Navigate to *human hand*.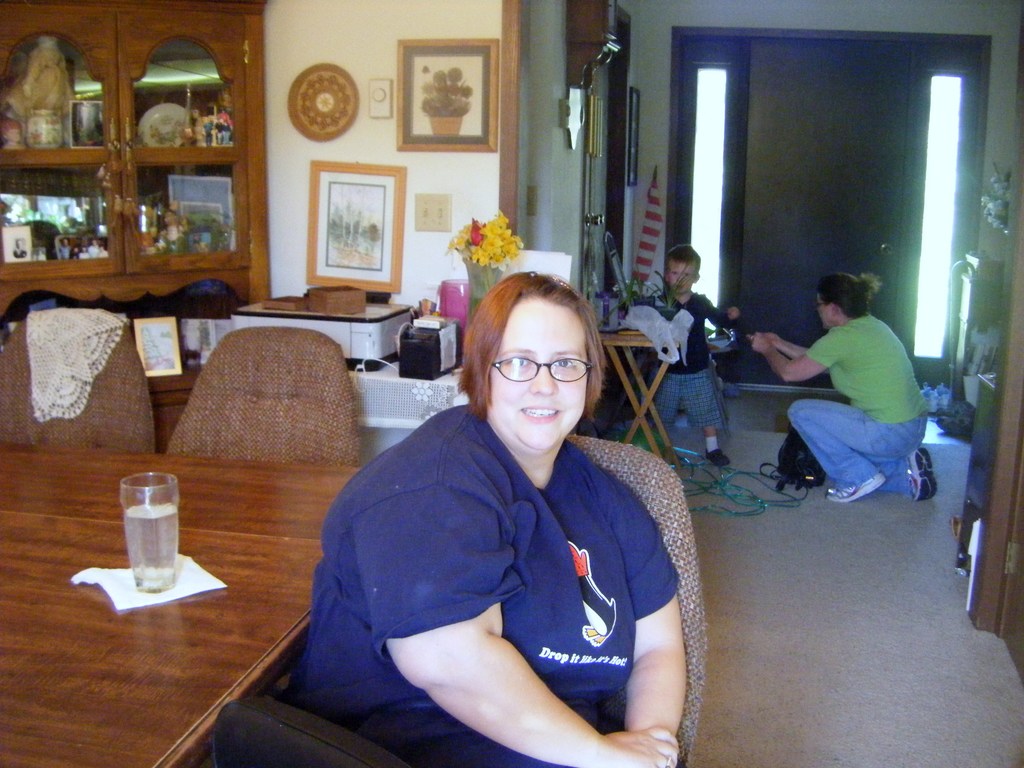
Navigation target: bbox(766, 333, 779, 346).
